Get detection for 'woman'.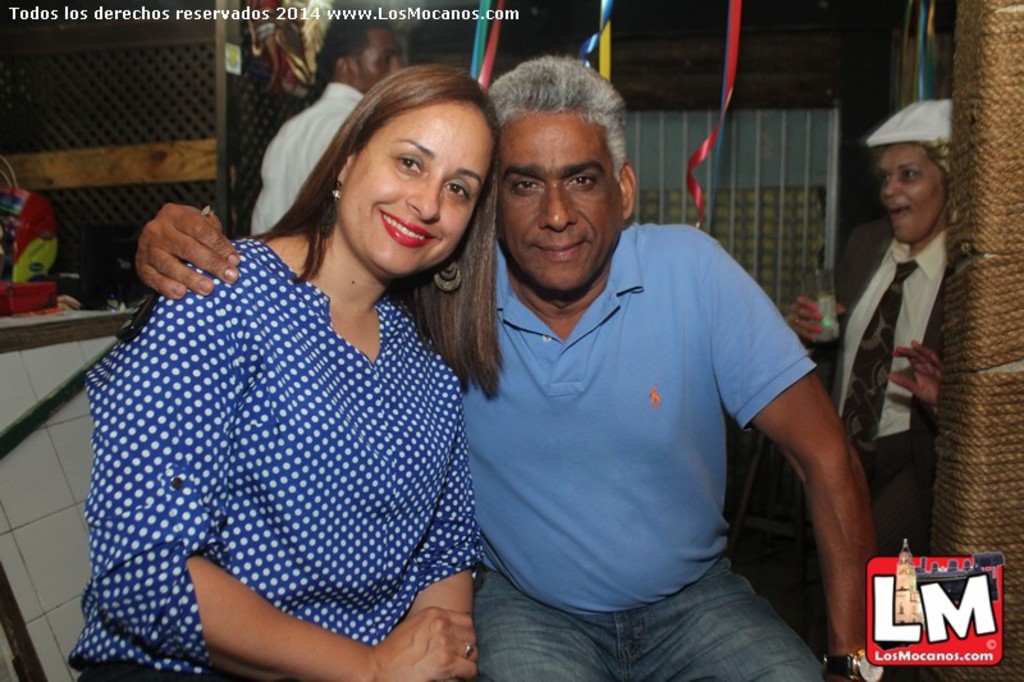
Detection: [81, 31, 500, 681].
